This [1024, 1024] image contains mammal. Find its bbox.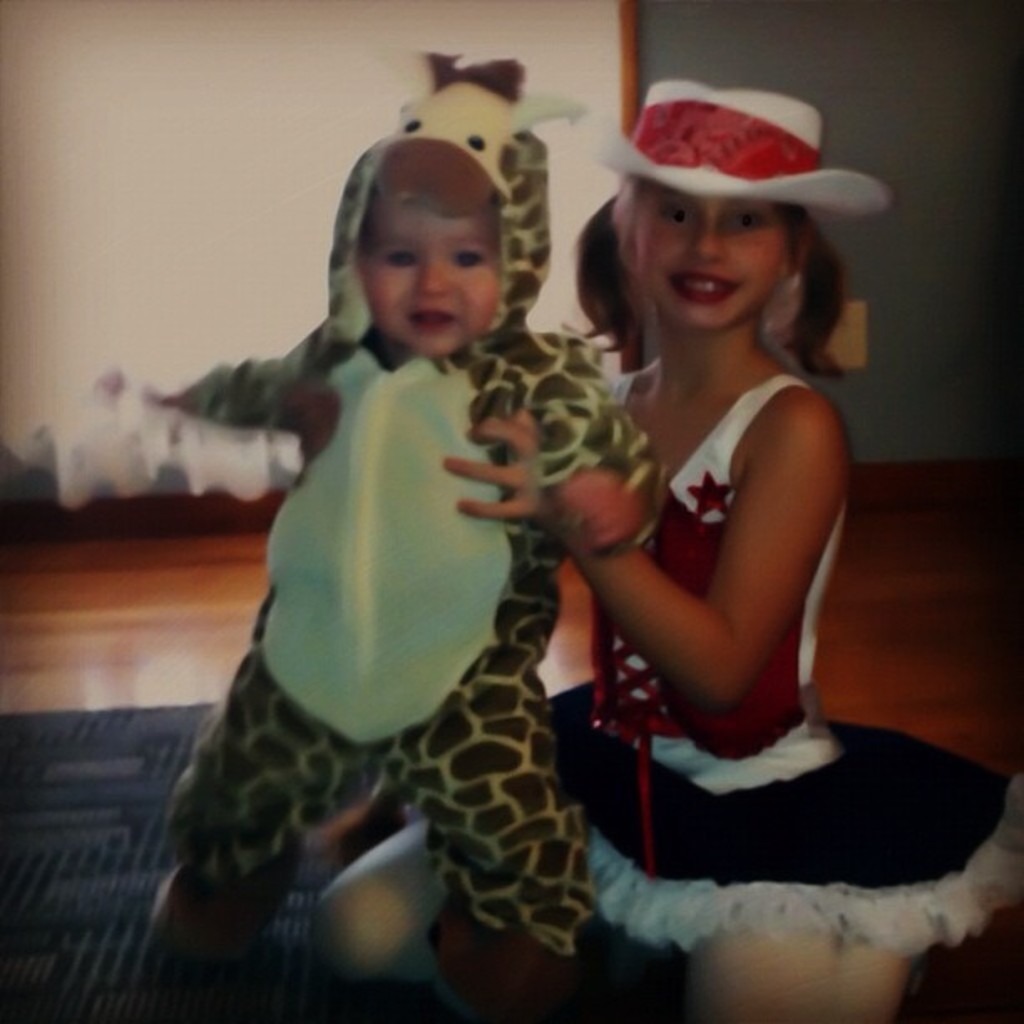
region(288, 75, 1022, 1022).
